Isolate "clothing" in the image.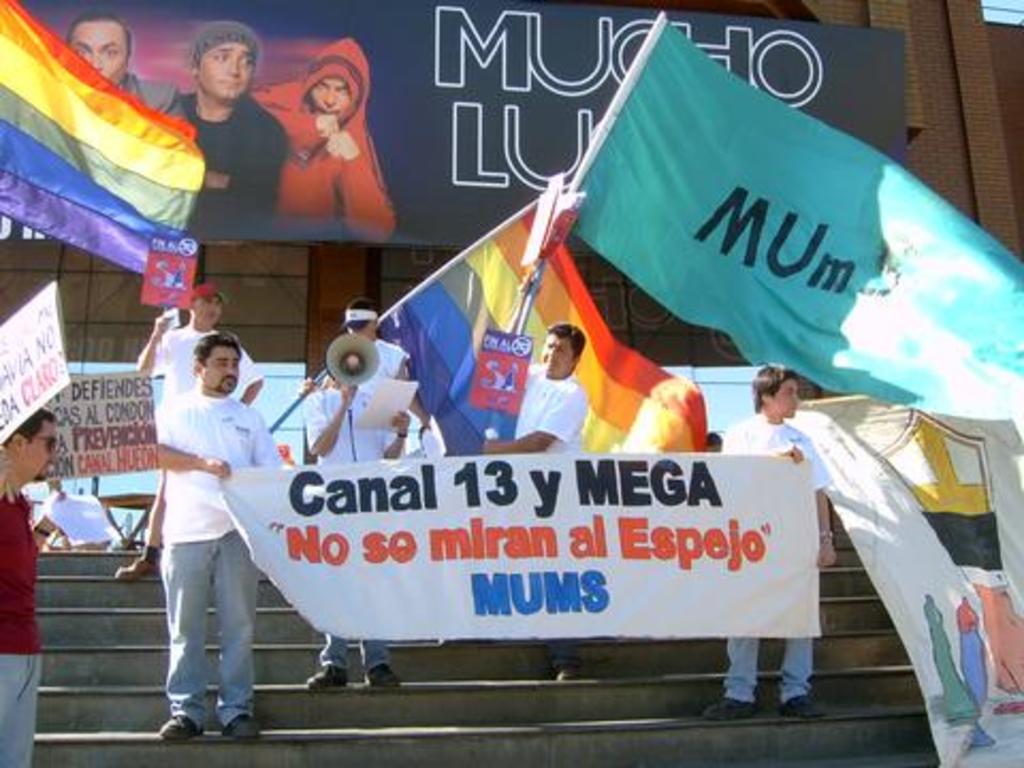
Isolated region: locate(506, 361, 589, 668).
